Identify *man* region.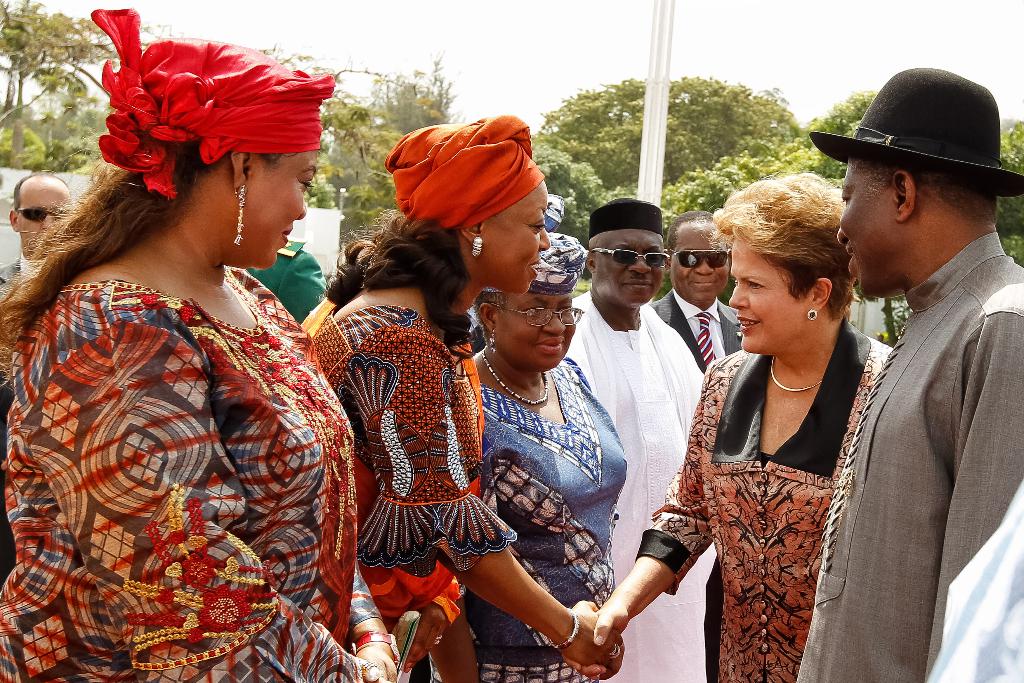
Region: x1=0, y1=173, x2=76, y2=587.
